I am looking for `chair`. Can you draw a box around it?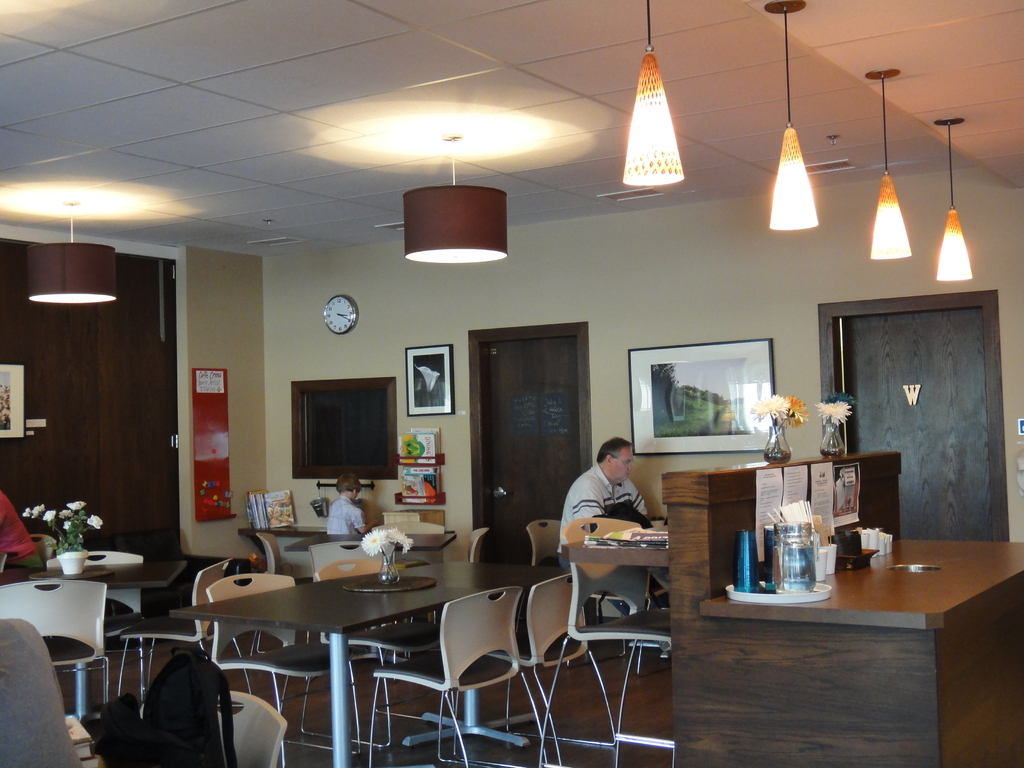
Sure, the bounding box is [371, 519, 445, 532].
